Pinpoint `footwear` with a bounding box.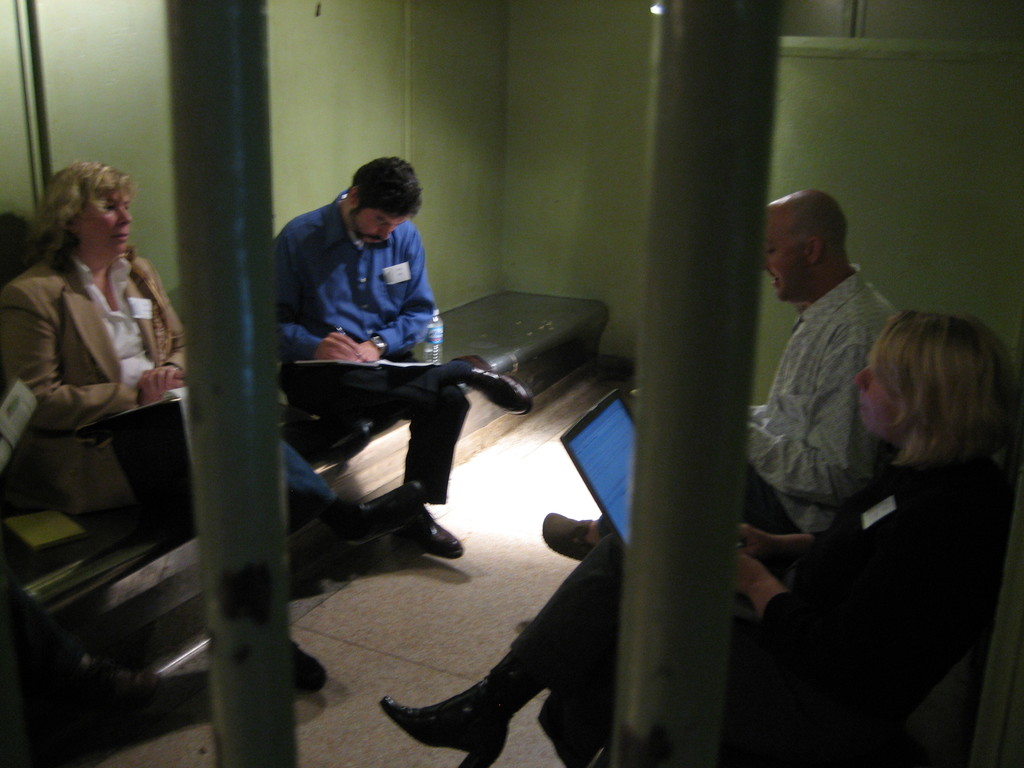
crop(48, 648, 211, 742).
